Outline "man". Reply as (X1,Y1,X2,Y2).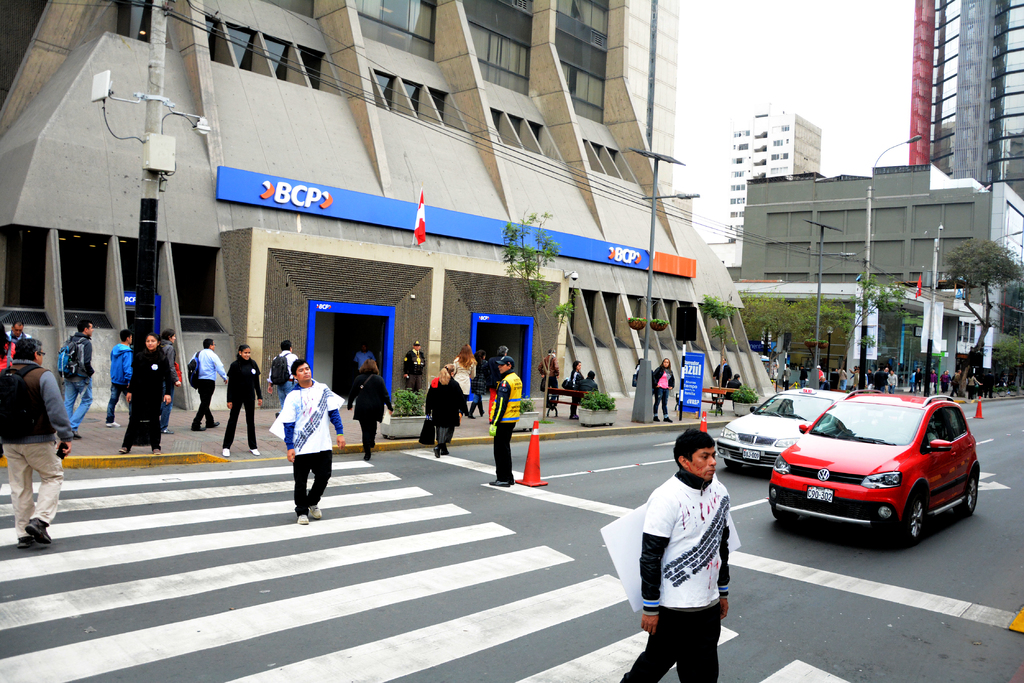
(107,325,135,426).
